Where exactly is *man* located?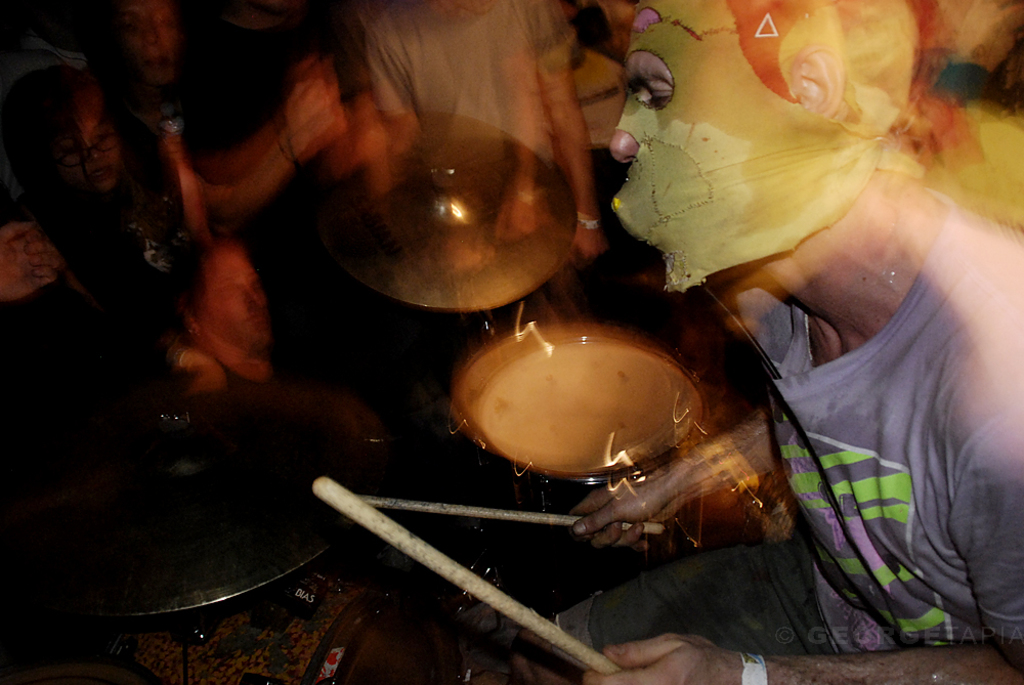
Its bounding box is (543,0,1023,684).
